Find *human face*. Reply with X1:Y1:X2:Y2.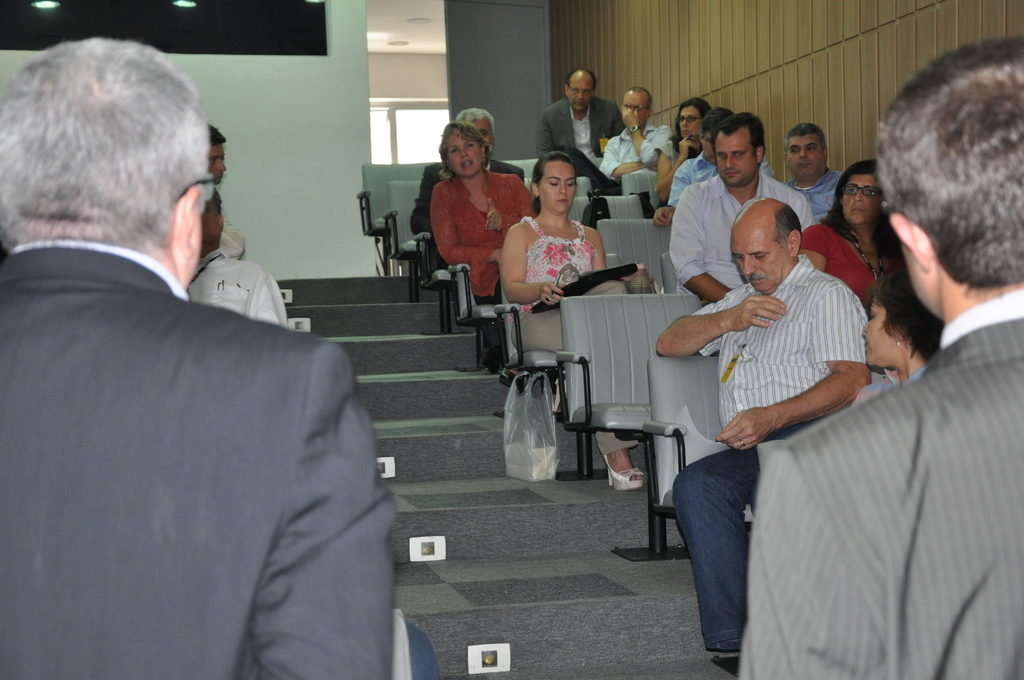
539:161:574:211.
